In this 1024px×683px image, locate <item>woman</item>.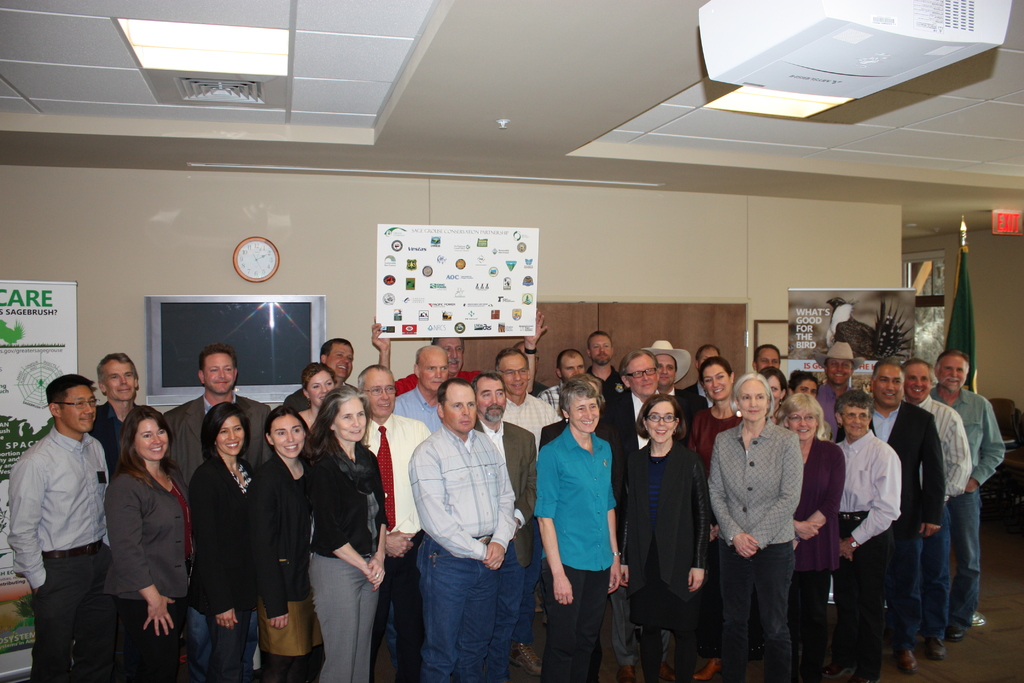
Bounding box: 703, 374, 803, 682.
